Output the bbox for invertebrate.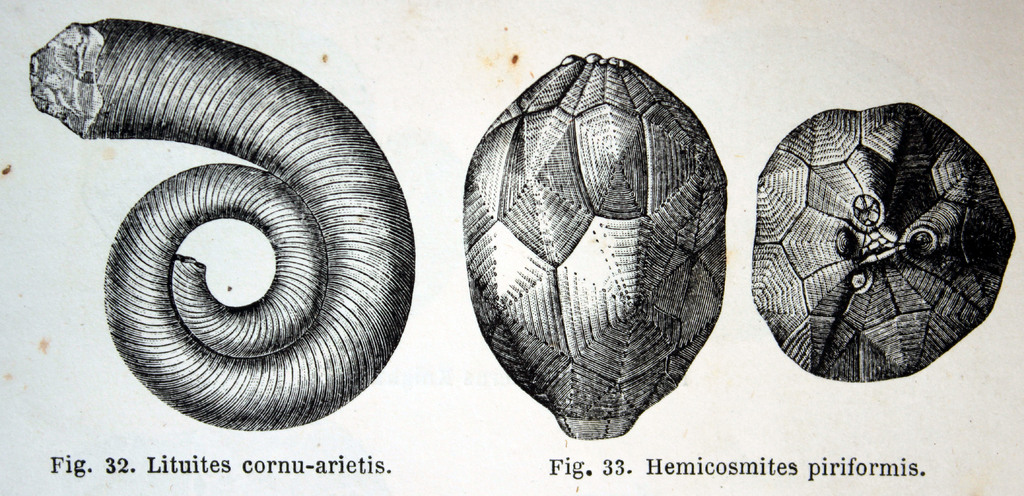
[749, 101, 1015, 383].
